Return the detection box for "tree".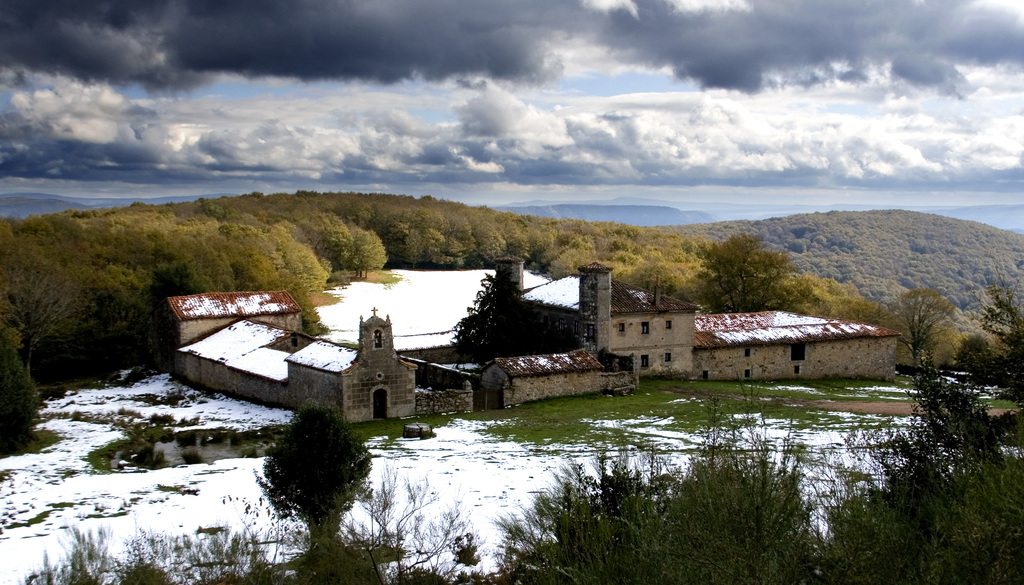
[869,283,968,375].
